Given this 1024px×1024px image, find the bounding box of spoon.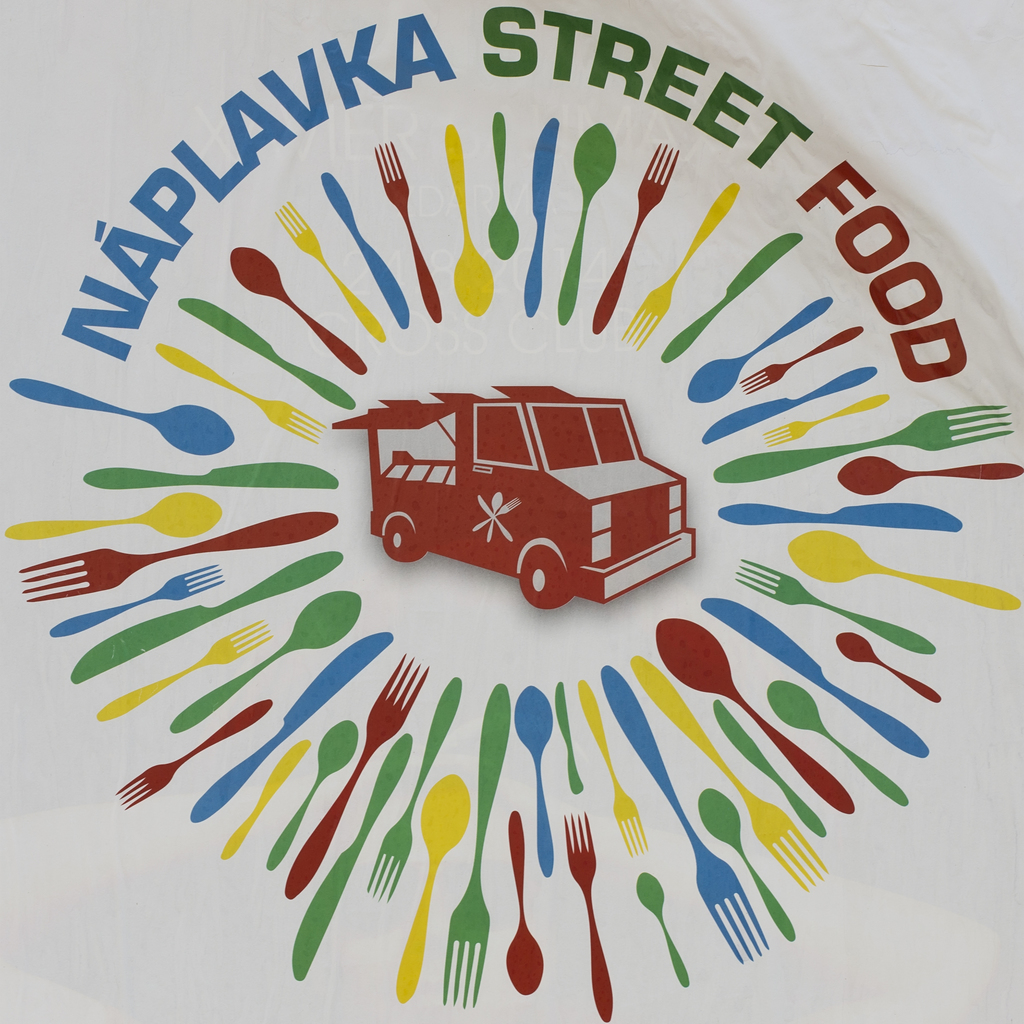
836, 455, 1023, 498.
